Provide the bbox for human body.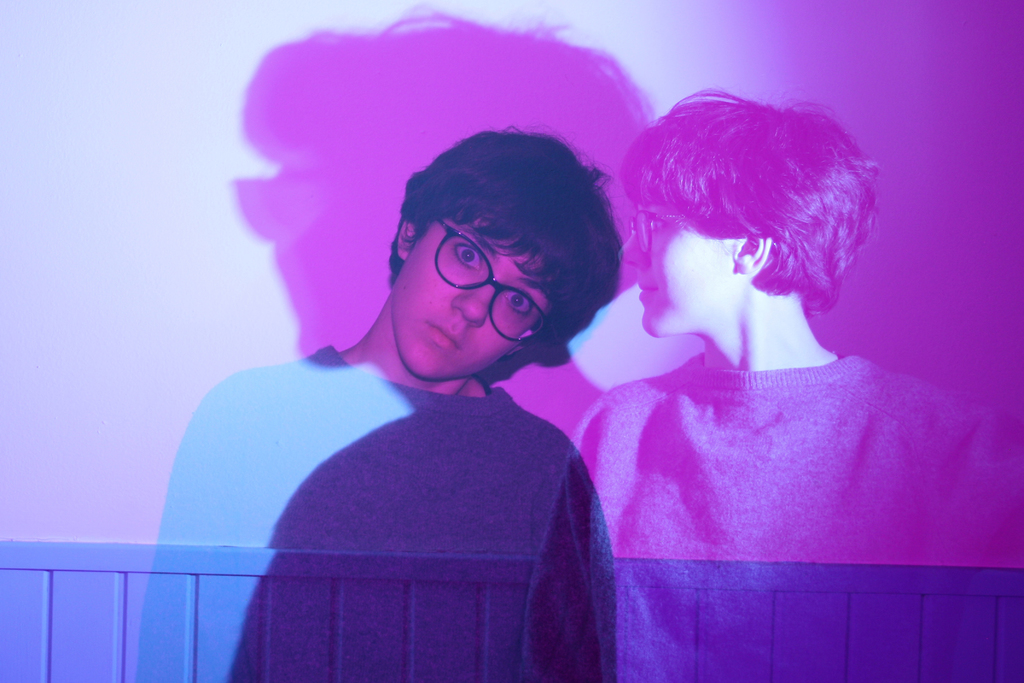
crop(134, 126, 619, 682).
